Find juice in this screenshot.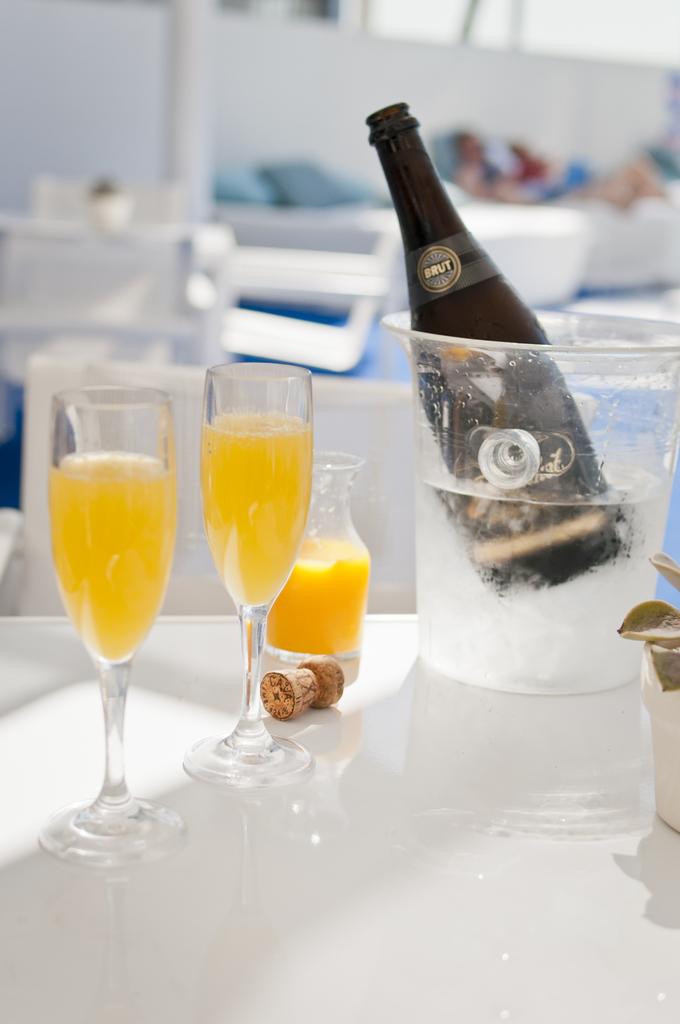
The bounding box for juice is [left=269, top=533, right=366, bottom=655].
